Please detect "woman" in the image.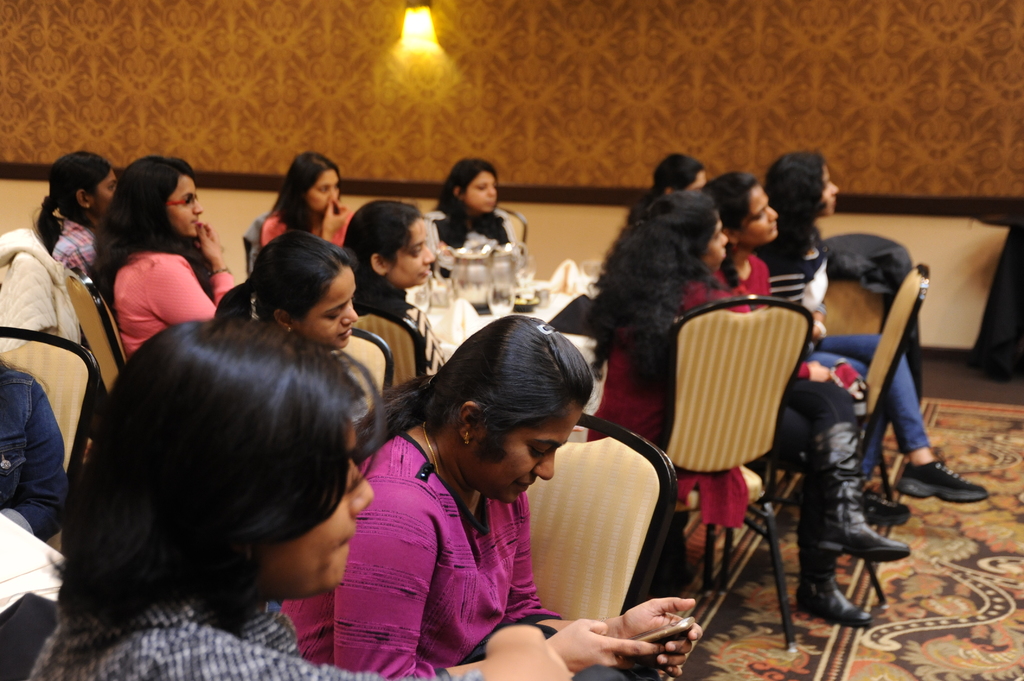
[697, 169, 910, 523].
